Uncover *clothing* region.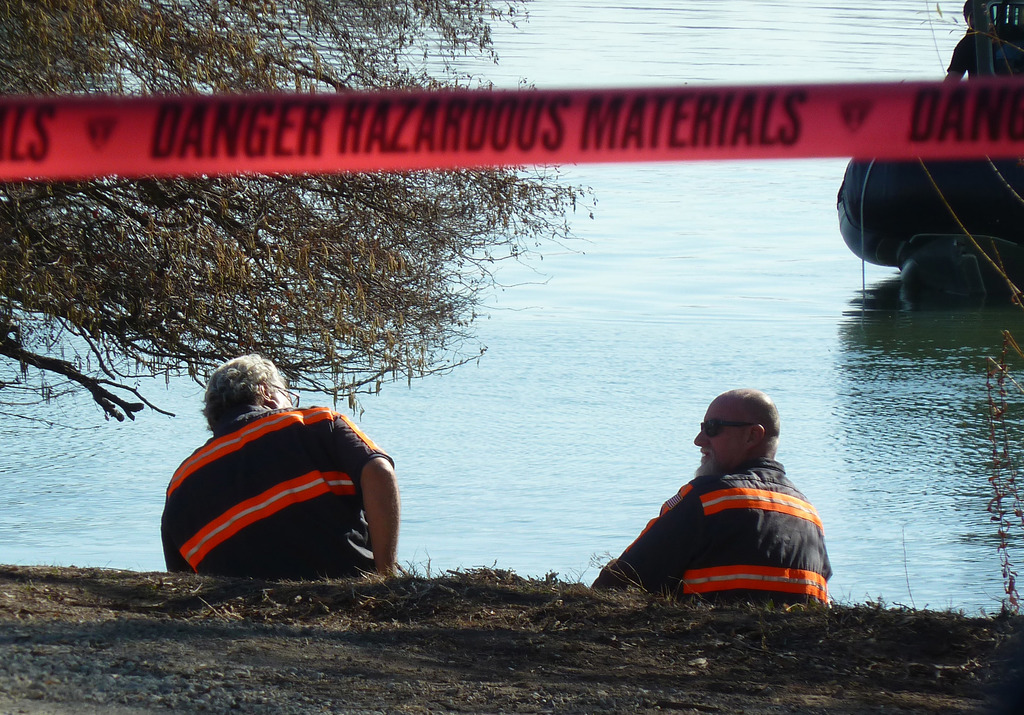
Uncovered: bbox=(160, 402, 392, 579).
